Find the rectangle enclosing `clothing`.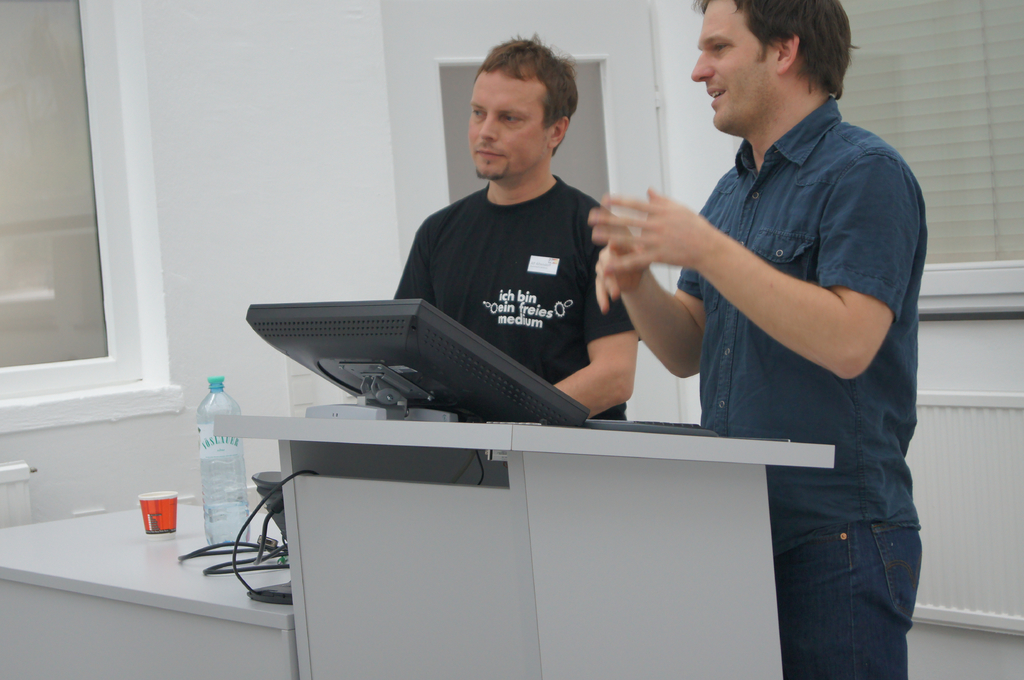
pyautogui.locateOnScreen(675, 93, 929, 679).
